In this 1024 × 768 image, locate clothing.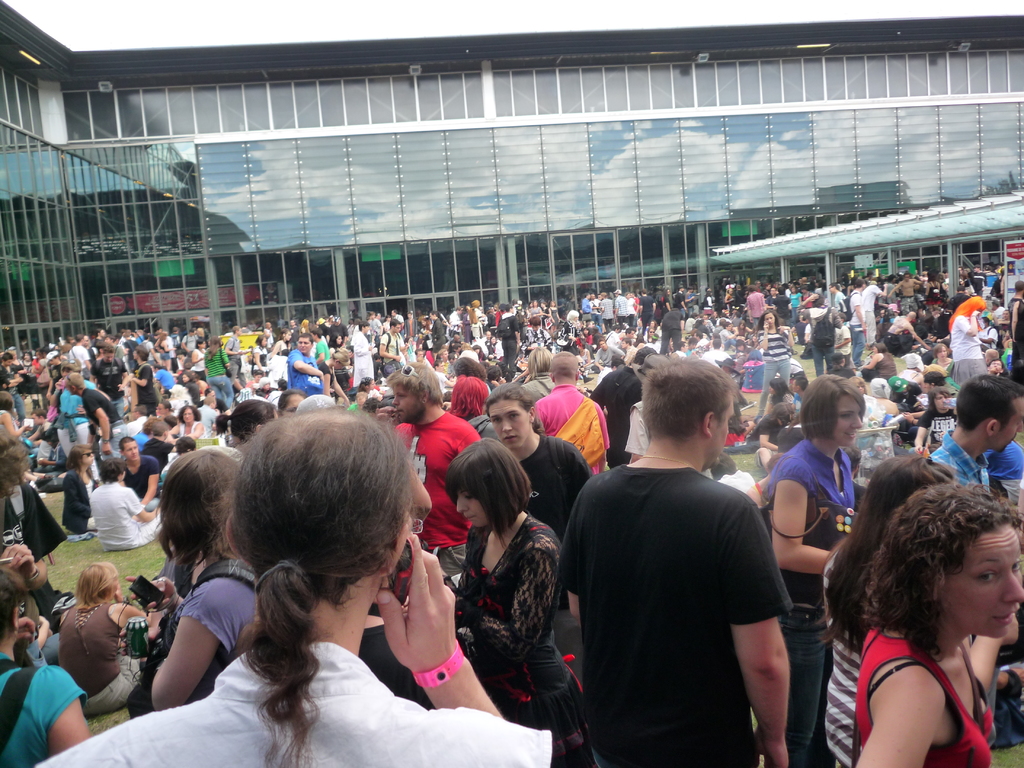
Bounding box: [x1=292, y1=349, x2=318, y2=395].
